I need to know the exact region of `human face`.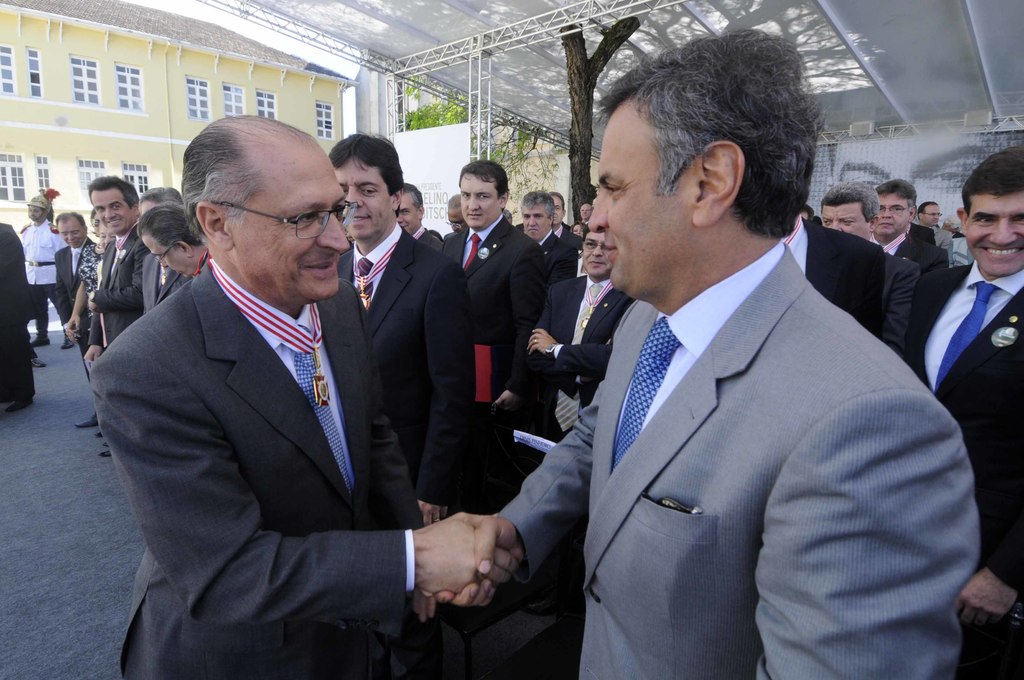
Region: {"x1": 924, "y1": 202, "x2": 940, "y2": 219}.
